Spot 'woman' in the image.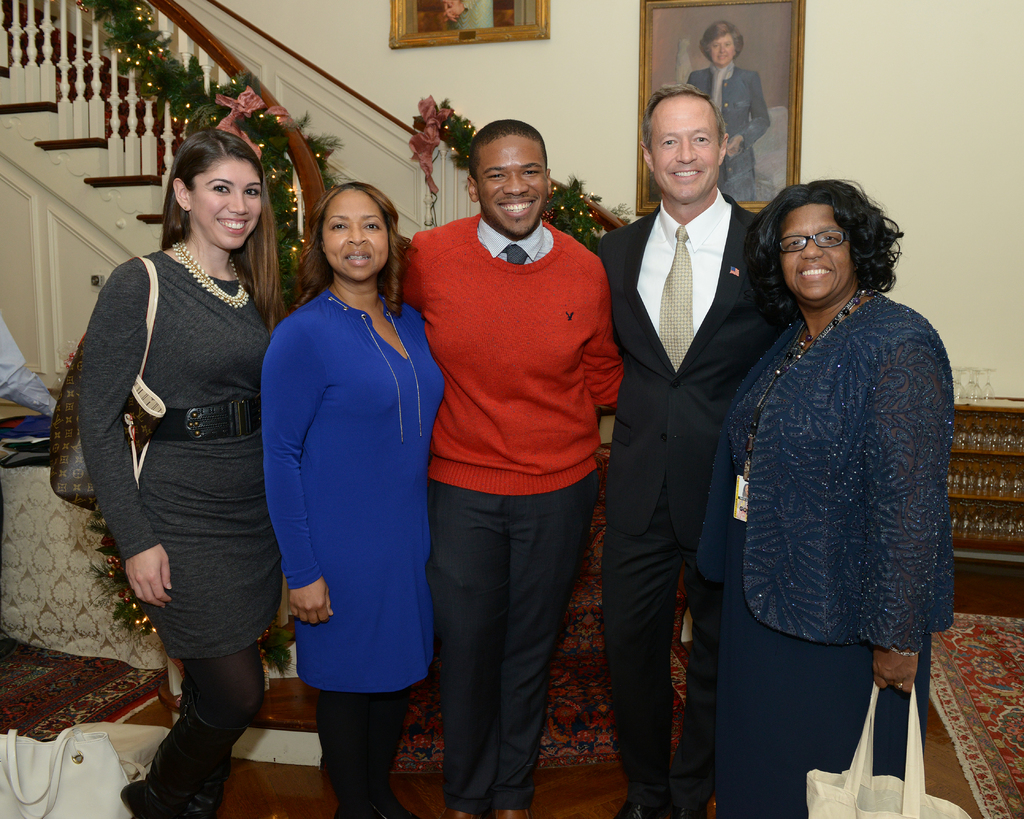
'woman' found at [left=72, top=128, right=289, bottom=818].
